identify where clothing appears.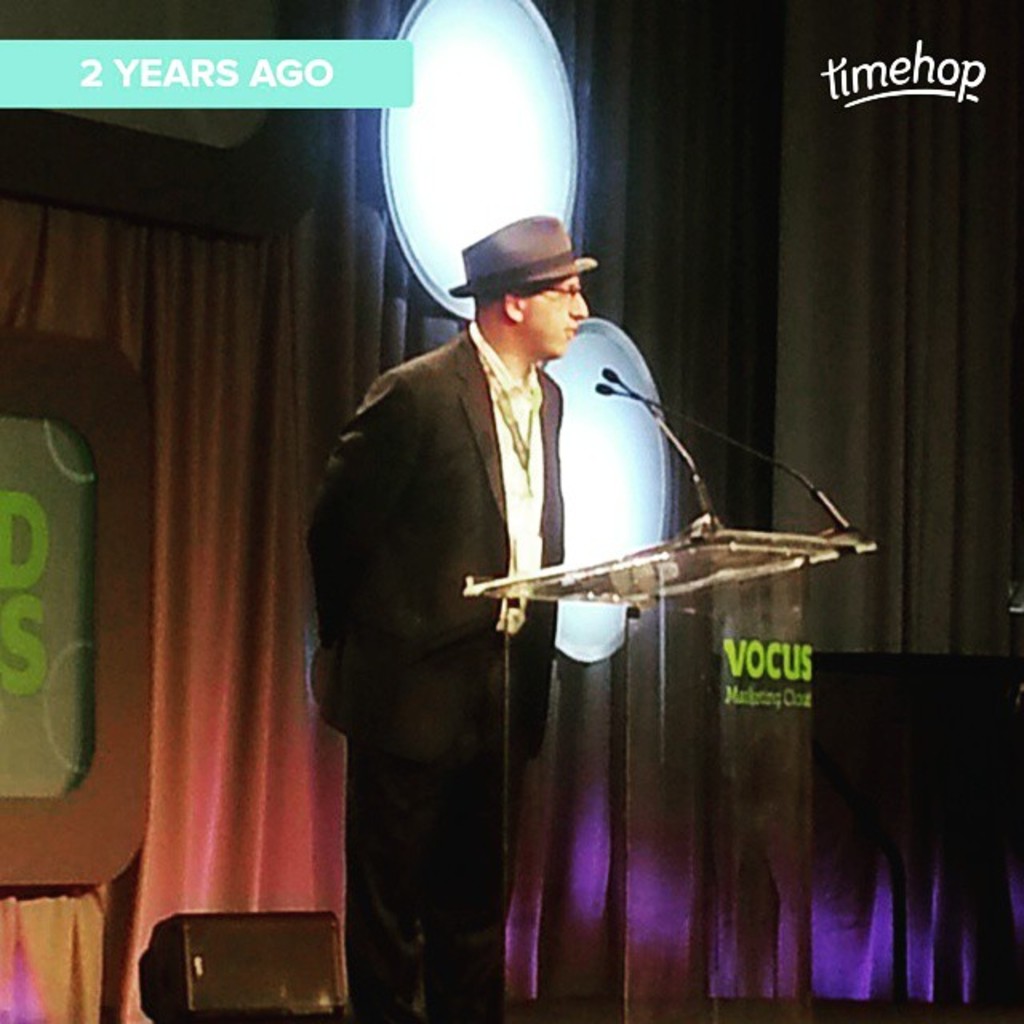
Appears at locate(309, 326, 571, 774).
